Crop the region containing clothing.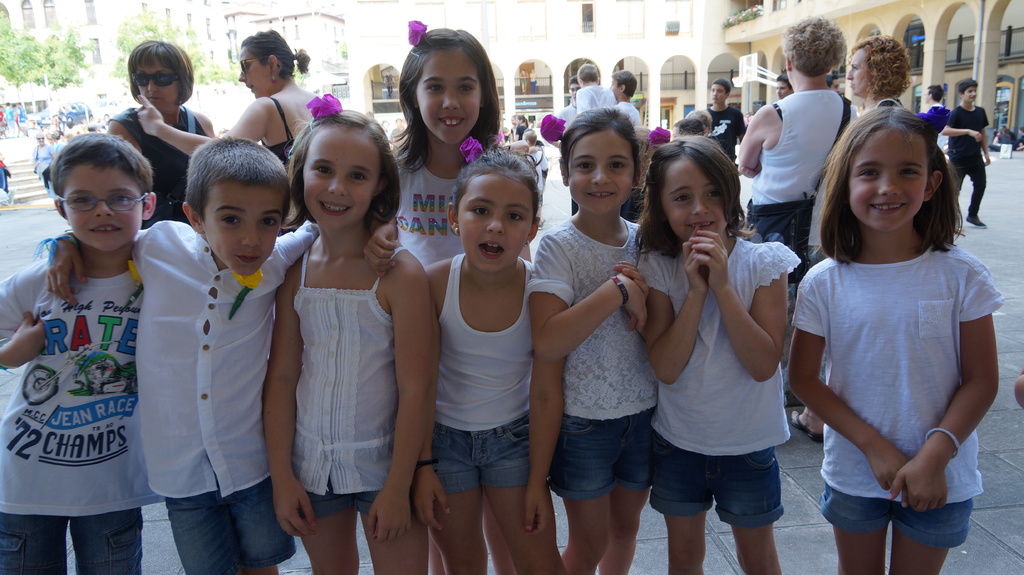
Crop region: Rect(635, 232, 804, 528).
